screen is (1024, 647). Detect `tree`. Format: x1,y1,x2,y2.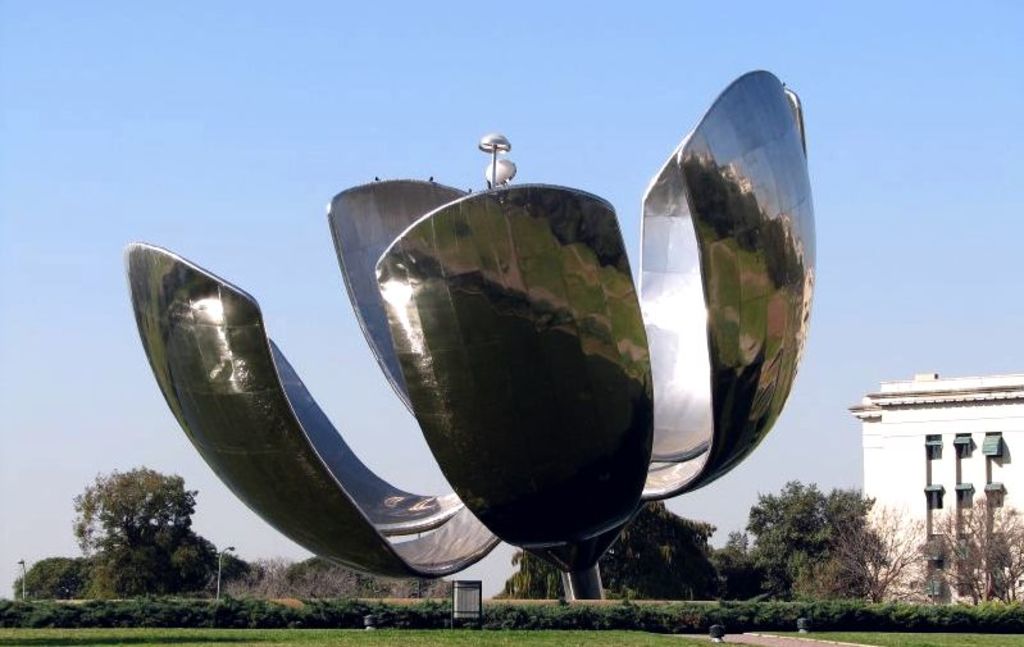
719,486,875,603.
